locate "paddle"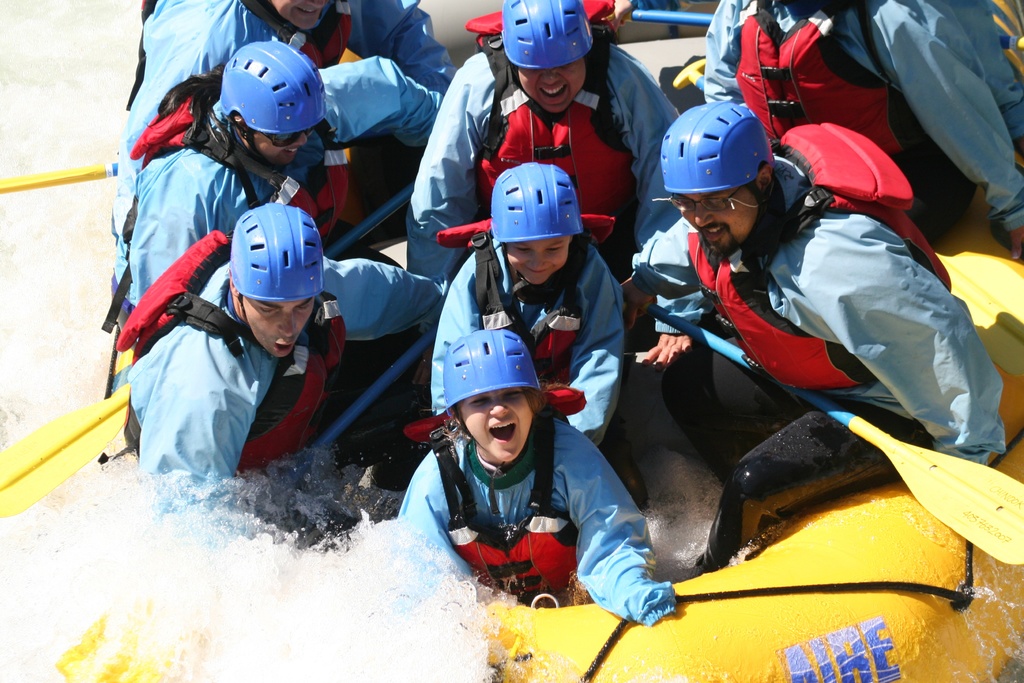
0, 163, 122, 193
